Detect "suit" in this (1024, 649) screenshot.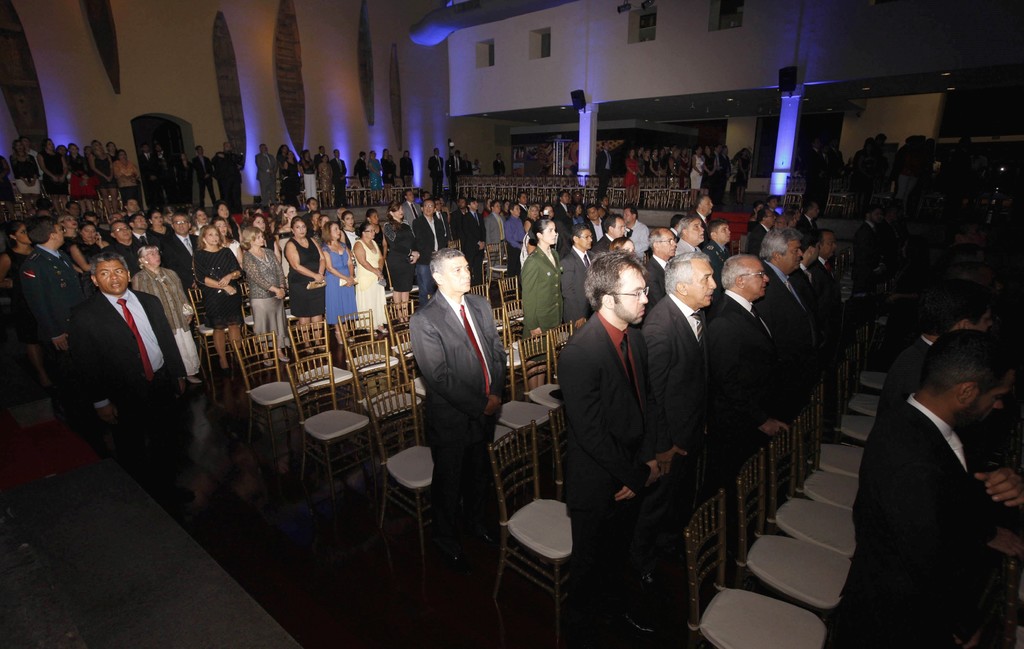
Detection: (70,287,186,479).
